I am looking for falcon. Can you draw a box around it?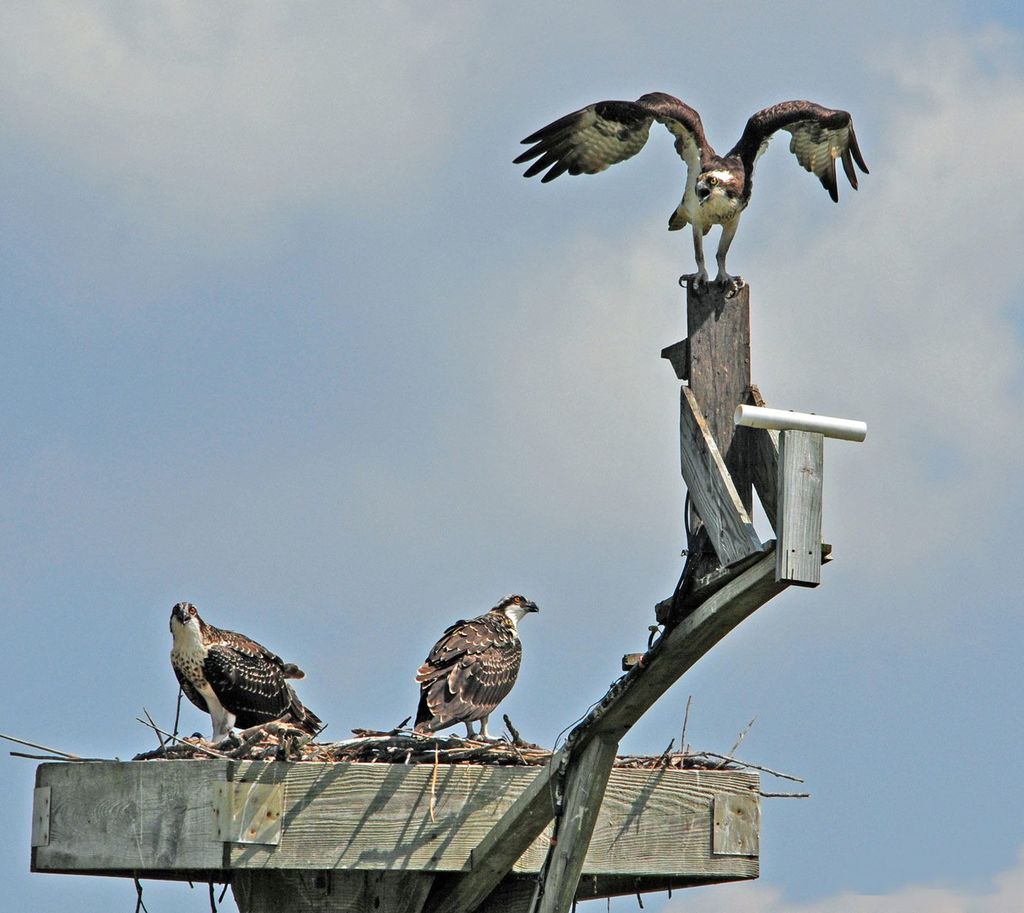
Sure, the bounding box is region(409, 591, 536, 743).
